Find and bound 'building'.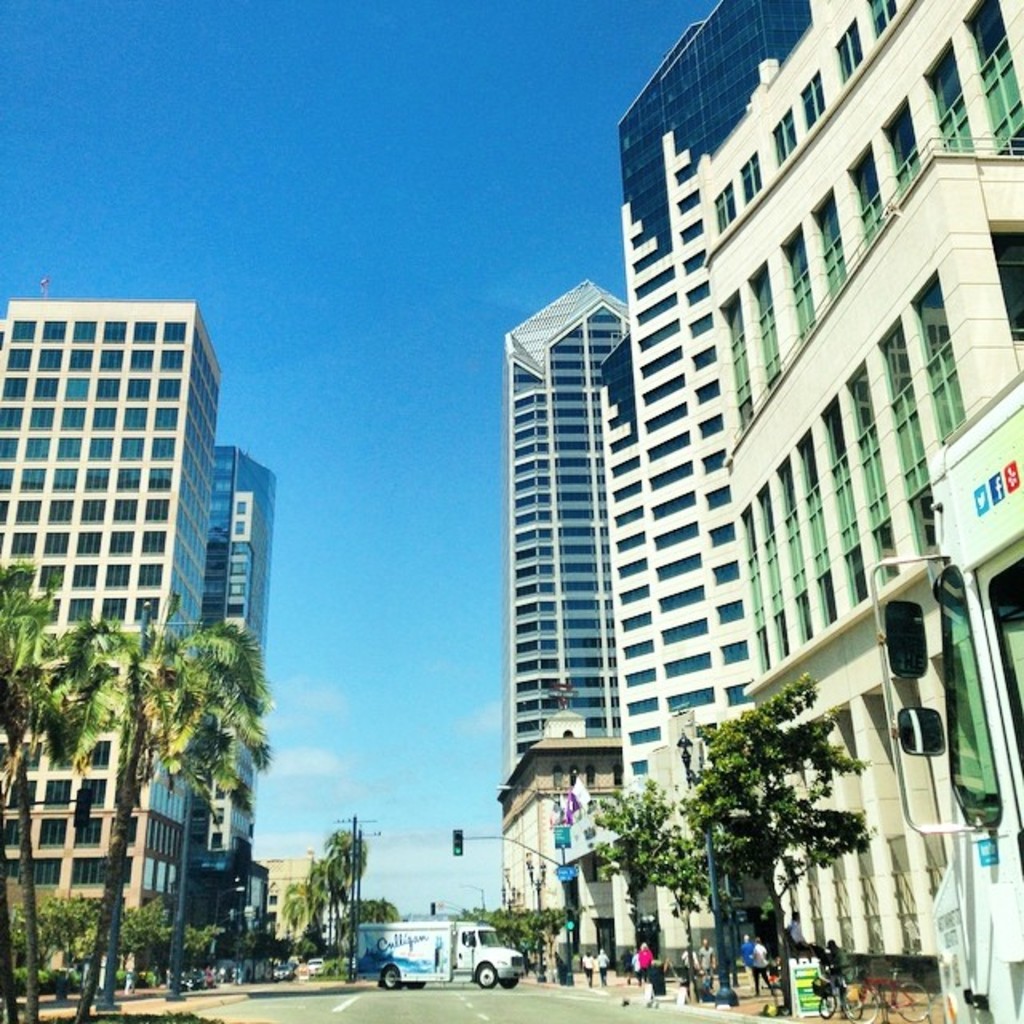
Bound: bbox(707, 0, 1022, 1022).
